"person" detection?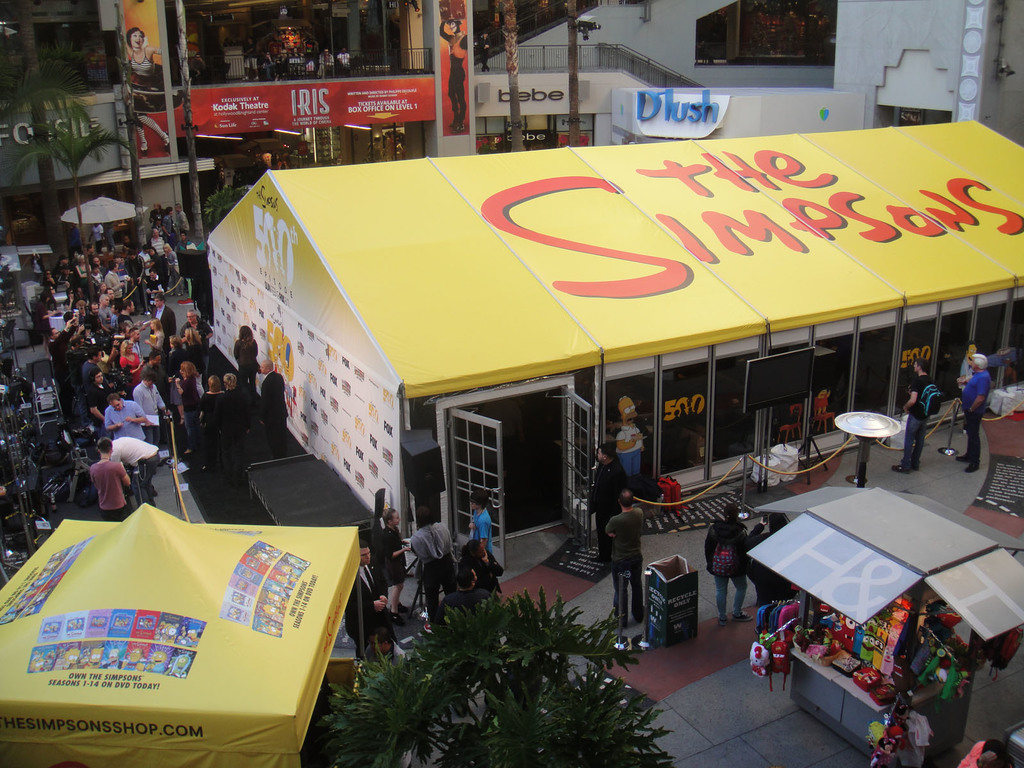
box=[956, 351, 990, 472]
